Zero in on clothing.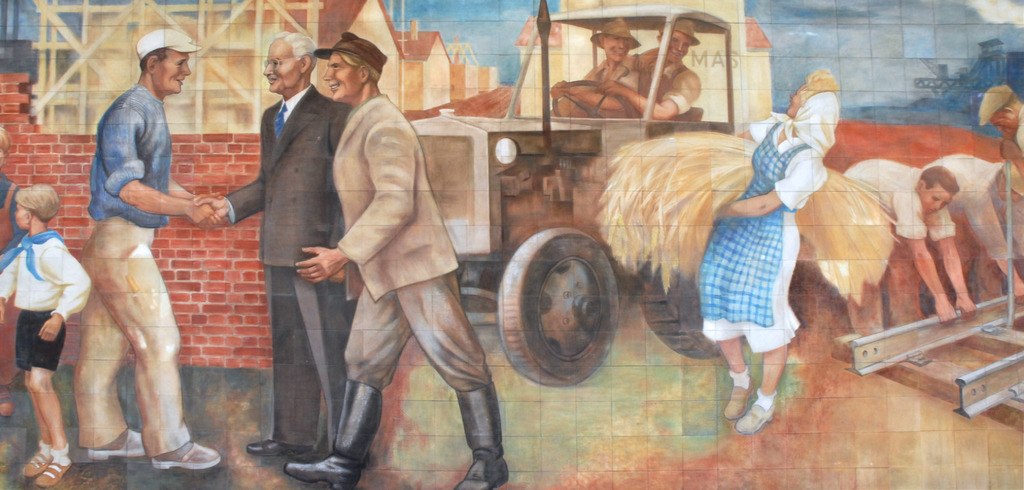
Zeroed in: 8 197 78 425.
